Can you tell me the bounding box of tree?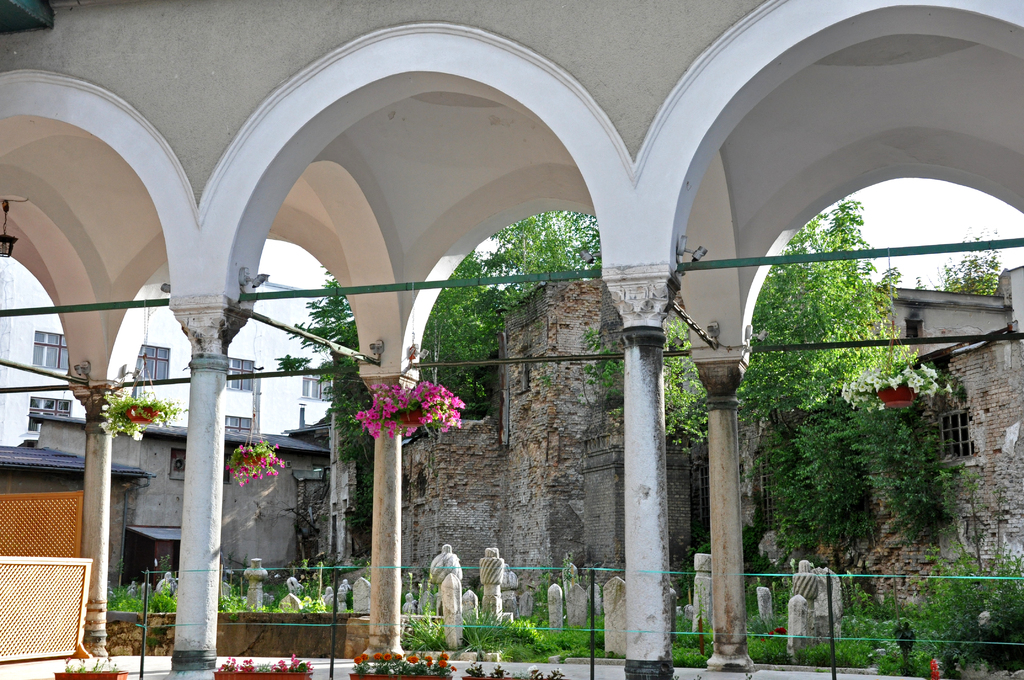
bbox(269, 256, 558, 515).
